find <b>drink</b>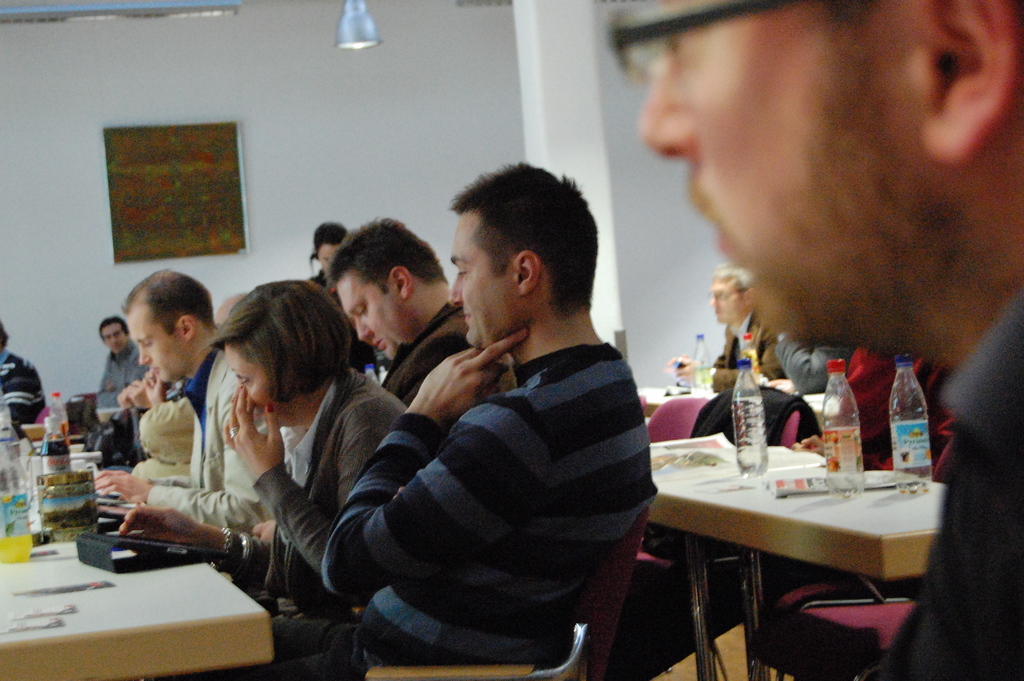
Rect(1, 532, 31, 565)
